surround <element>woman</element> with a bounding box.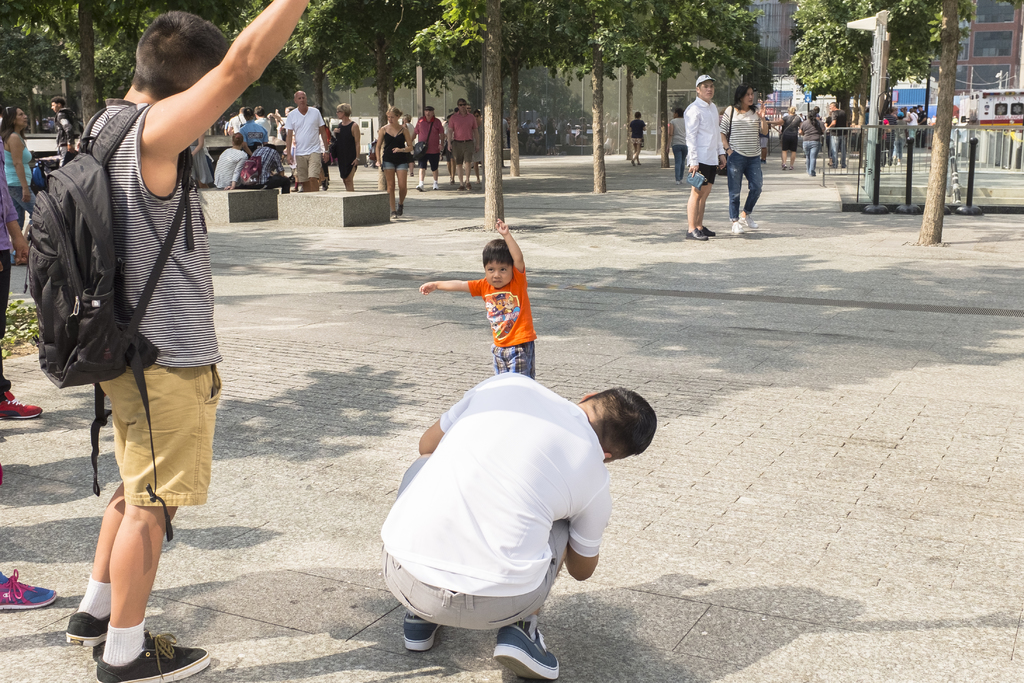
bbox(718, 82, 771, 235).
